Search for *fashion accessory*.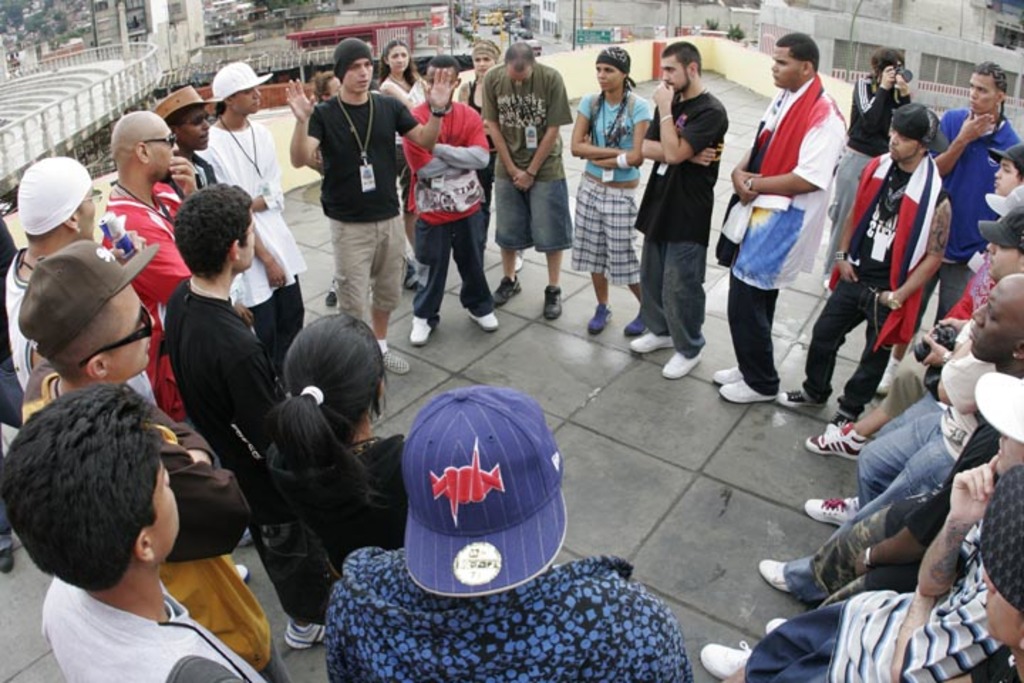
Found at box(0, 546, 17, 572).
